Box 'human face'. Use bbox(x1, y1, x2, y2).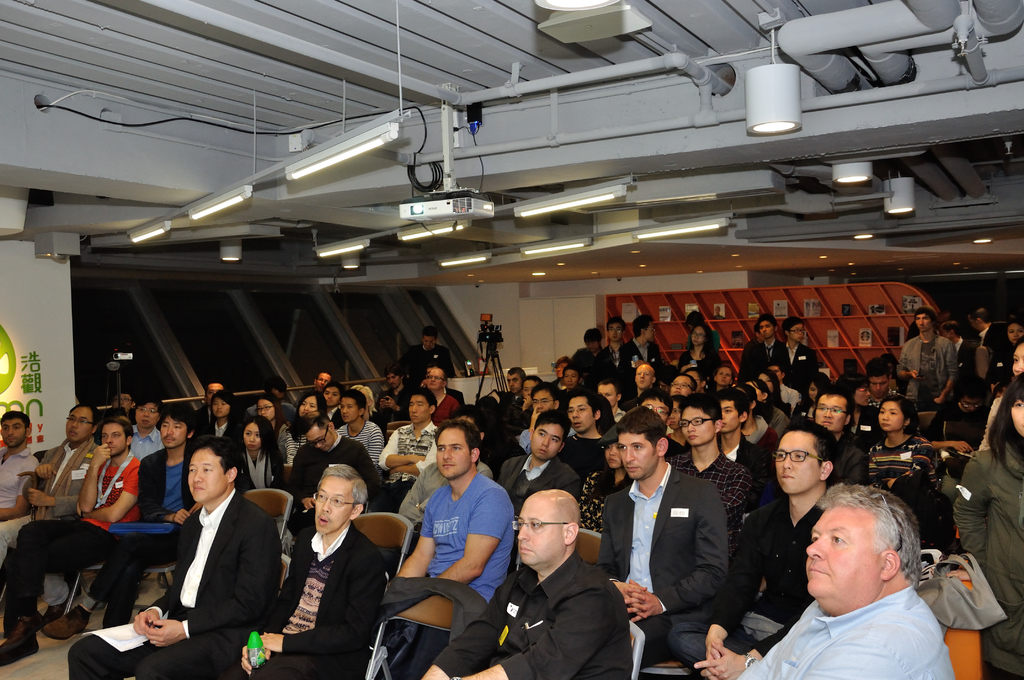
bbox(716, 366, 732, 387).
